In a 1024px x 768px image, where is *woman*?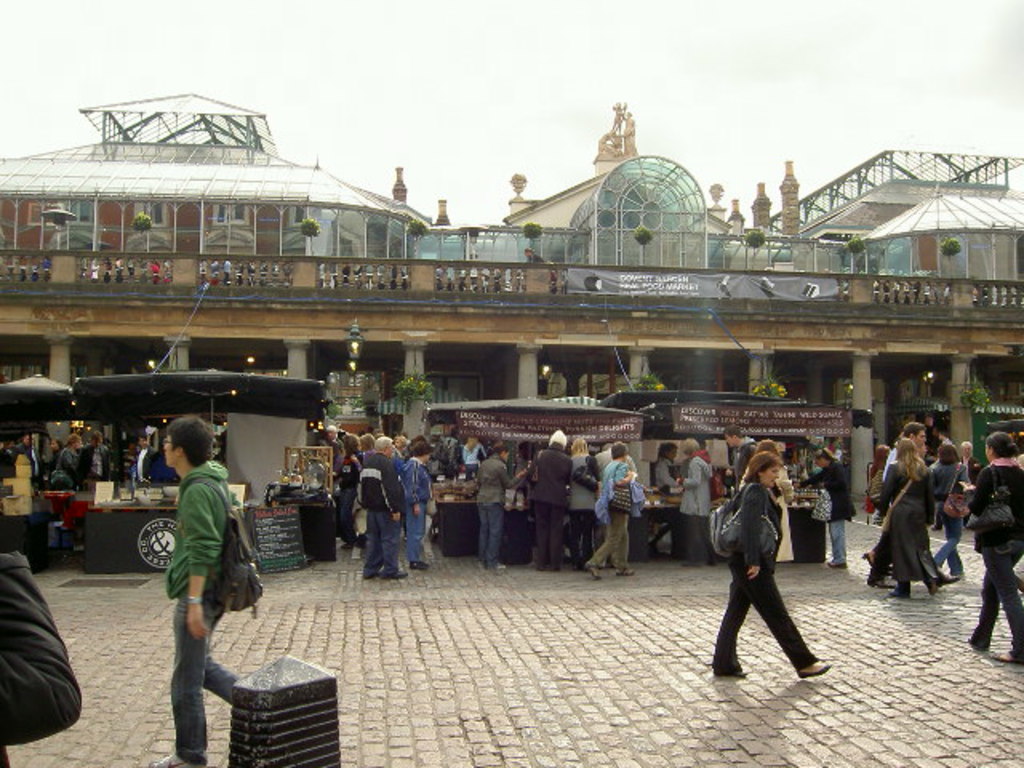
<box>557,442,600,565</box>.
